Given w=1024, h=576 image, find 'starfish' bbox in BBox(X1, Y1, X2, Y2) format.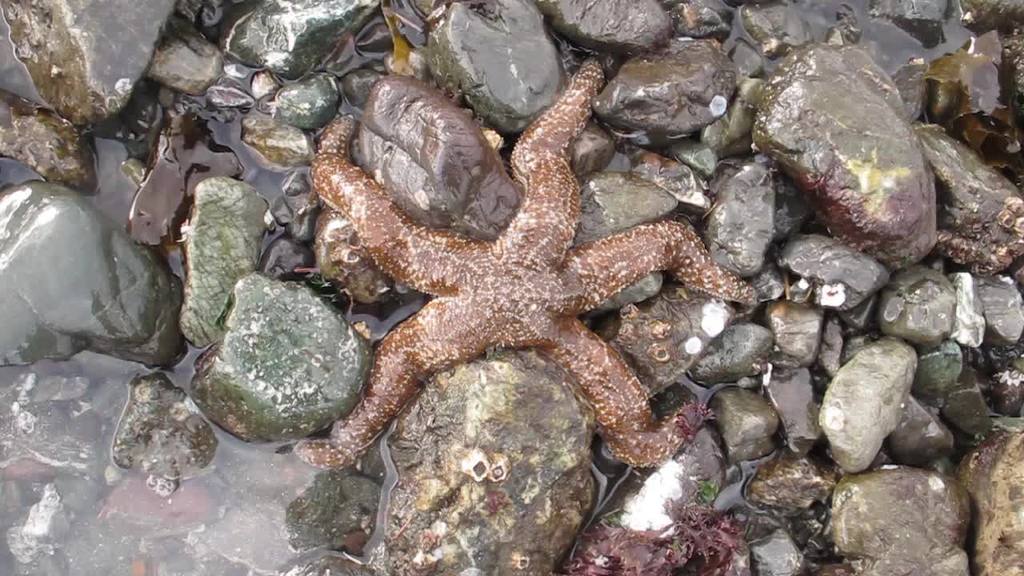
BBox(288, 54, 763, 463).
